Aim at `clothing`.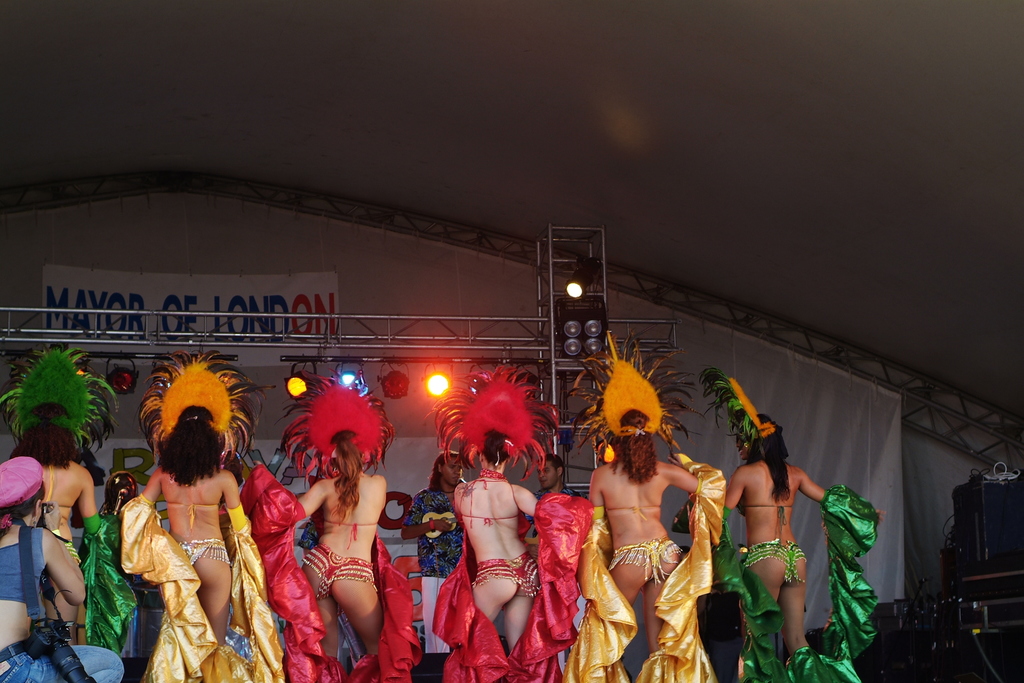
Aimed at [x1=116, y1=490, x2=286, y2=682].
